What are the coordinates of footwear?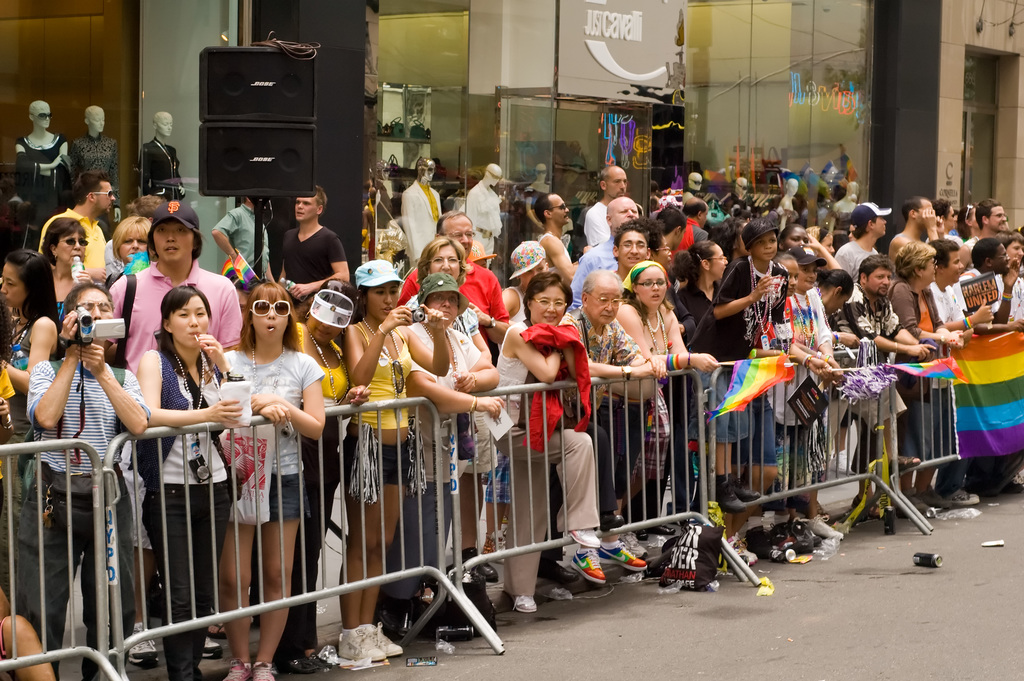
563, 534, 602, 578.
